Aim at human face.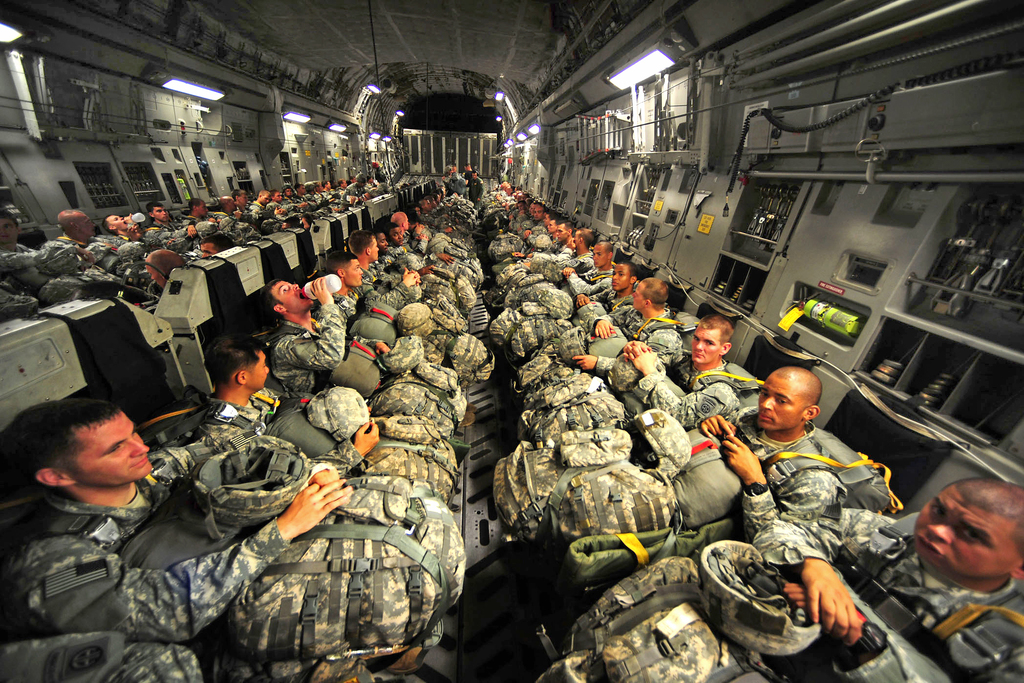
Aimed at BBox(691, 328, 726, 362).
